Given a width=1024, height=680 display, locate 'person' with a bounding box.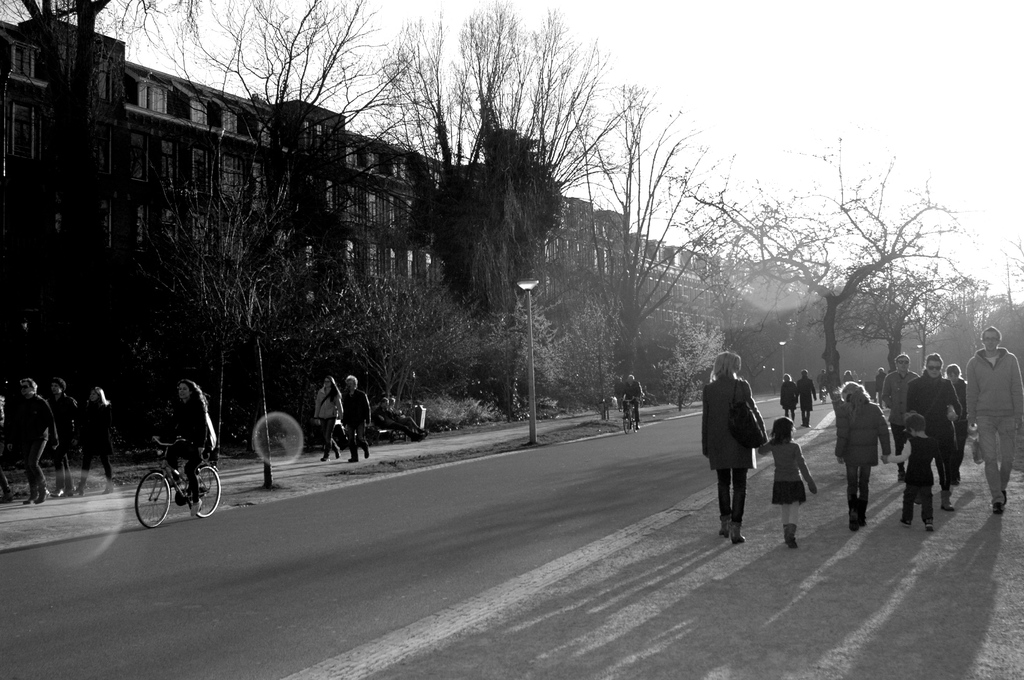
Located: locate(335, 371, 378, 460).
